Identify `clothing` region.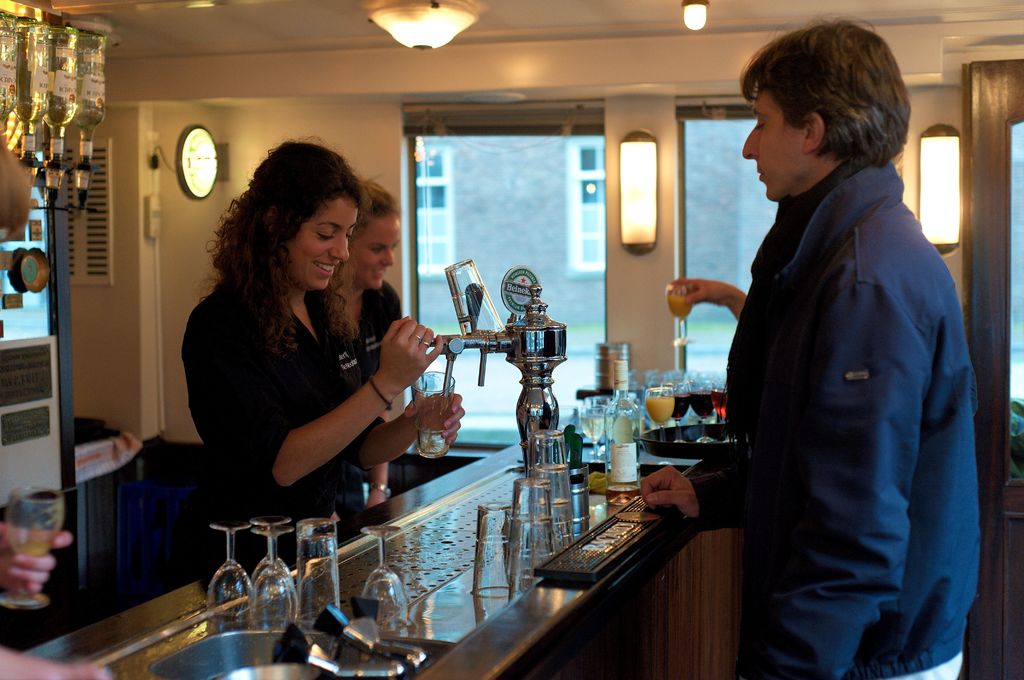
Region: x1=180 y1=286 x2=368 y2=567.
